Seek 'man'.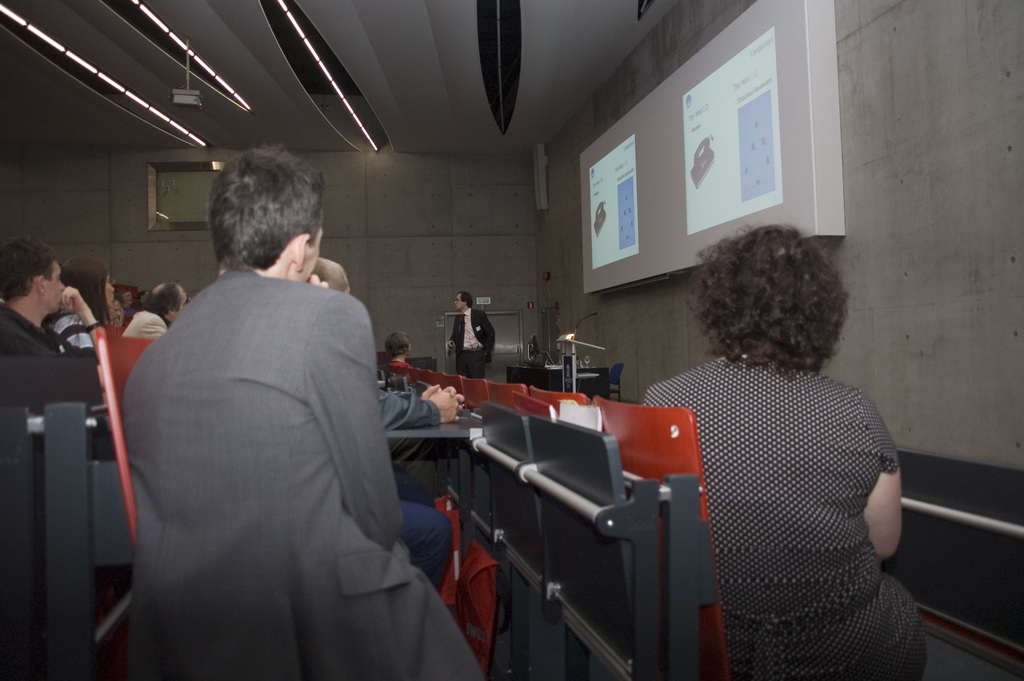
0/240/122/407.
